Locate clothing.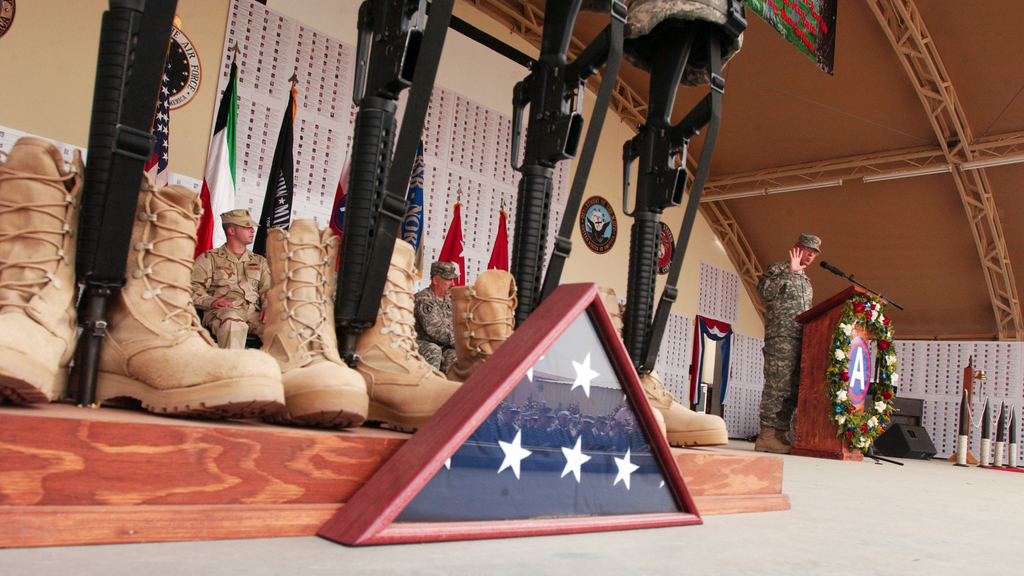
Bounding box: [x1=754, y1=222, x2=836, y2=431].
